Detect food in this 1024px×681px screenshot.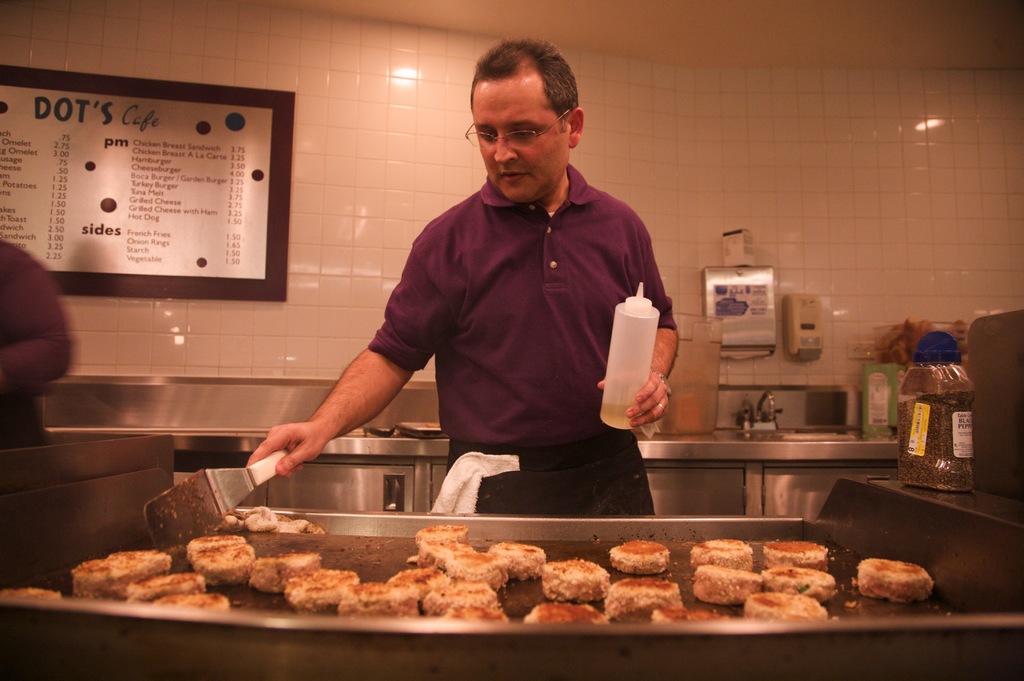
Detection: select_region(686, 567, 761, 603).
